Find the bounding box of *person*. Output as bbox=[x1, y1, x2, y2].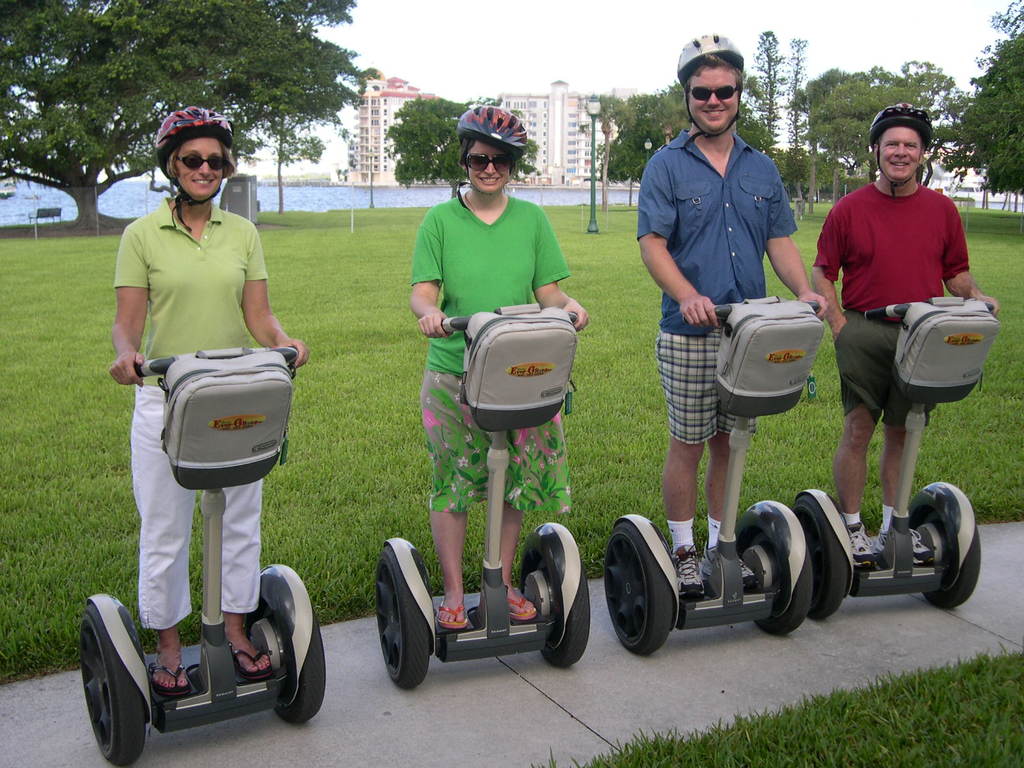
bbox=[110, 125, 290, 702].
